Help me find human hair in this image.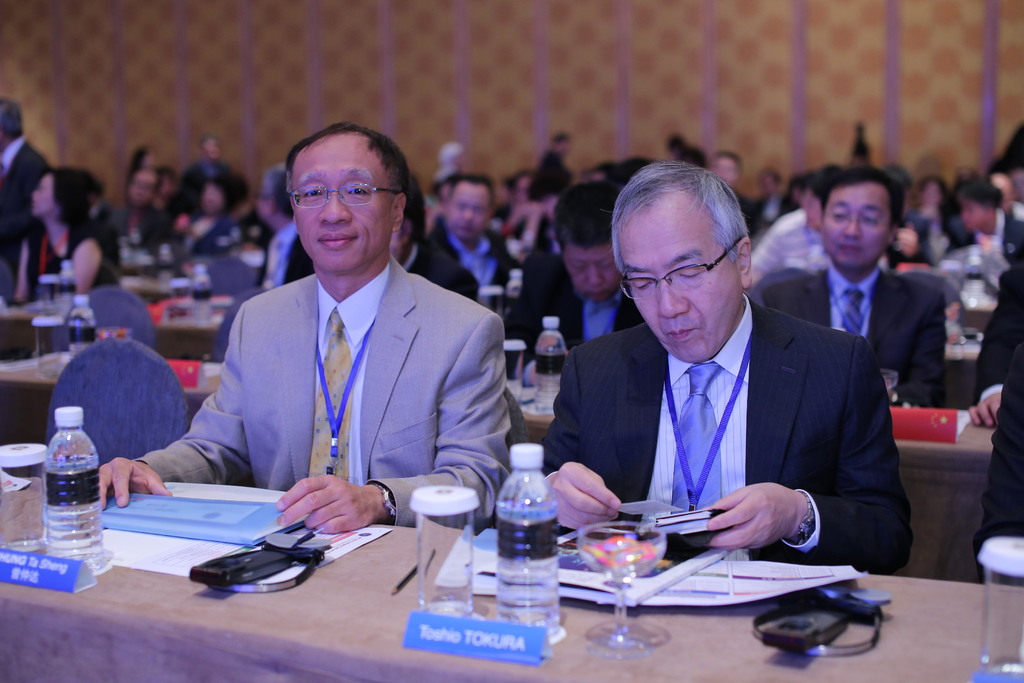
Found it: select_region(609, 159, 762, 305).
